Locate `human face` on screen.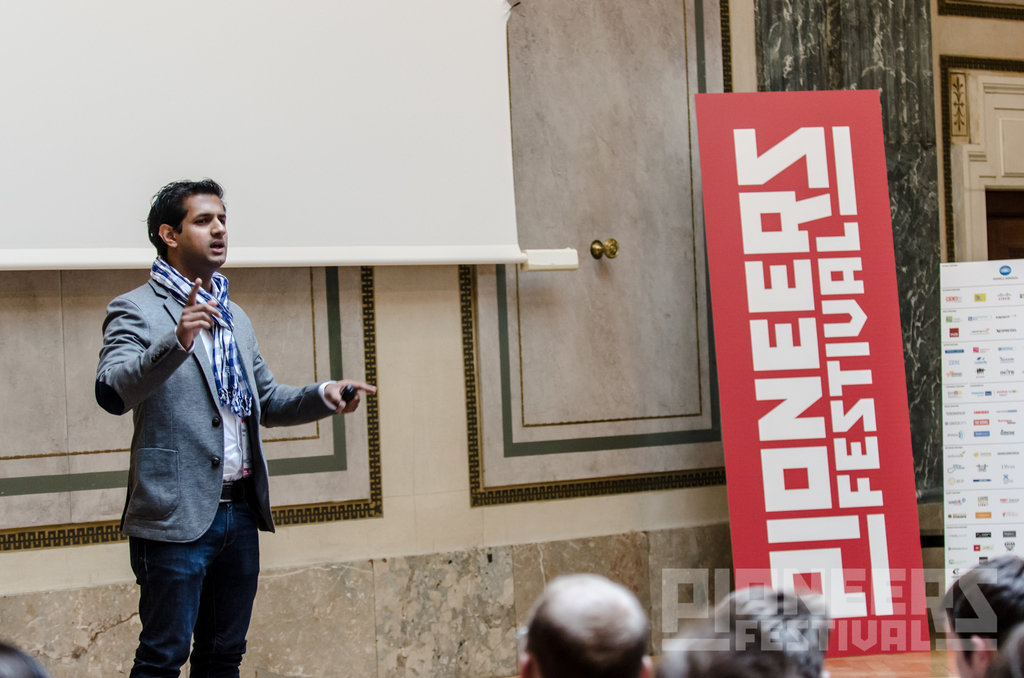
On screen at pyautogui.locateOnScreen(947, 604, 973, 677).
